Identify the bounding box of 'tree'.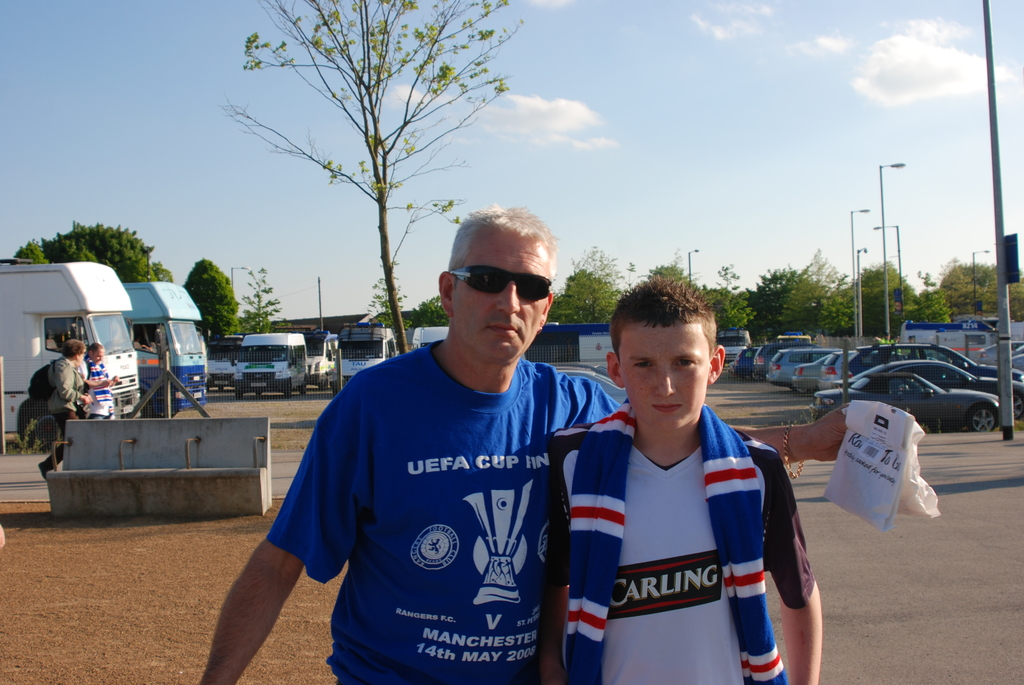
select_region(949, 256, 990, 307).
